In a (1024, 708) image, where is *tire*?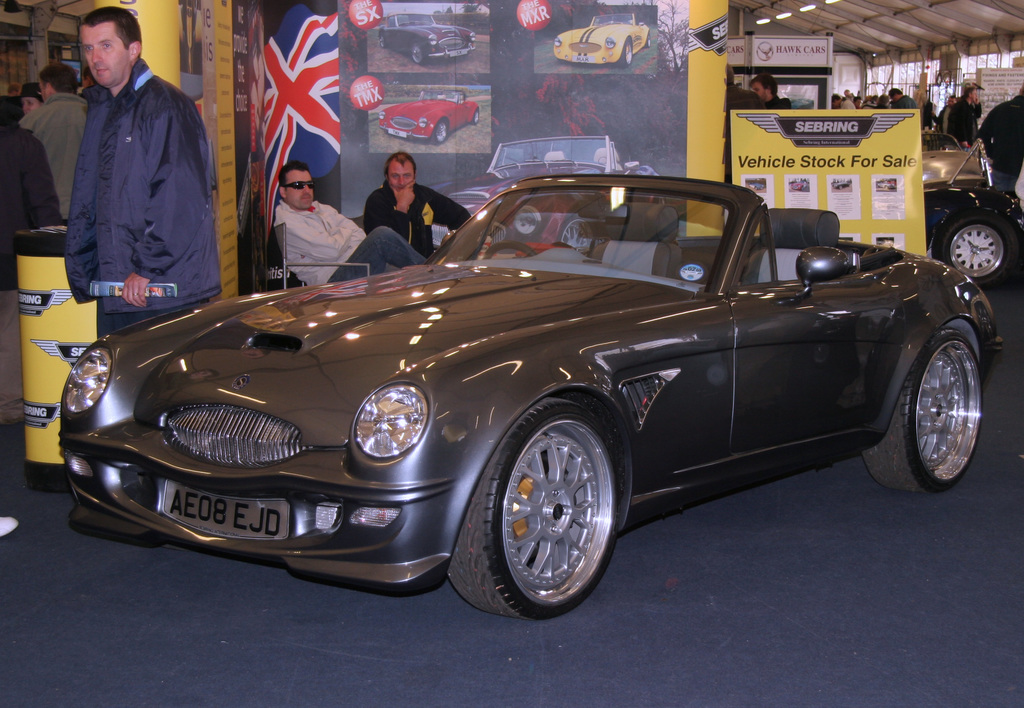
box=[929, 209, 1023, 286].
